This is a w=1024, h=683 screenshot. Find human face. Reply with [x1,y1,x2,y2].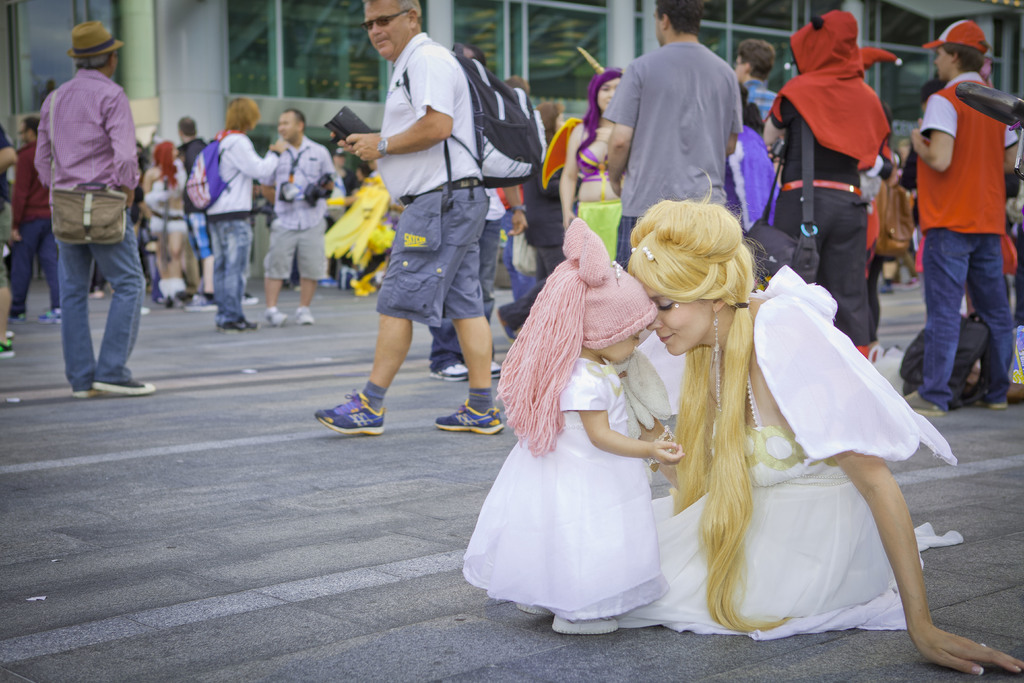
[278,112,296,143].
